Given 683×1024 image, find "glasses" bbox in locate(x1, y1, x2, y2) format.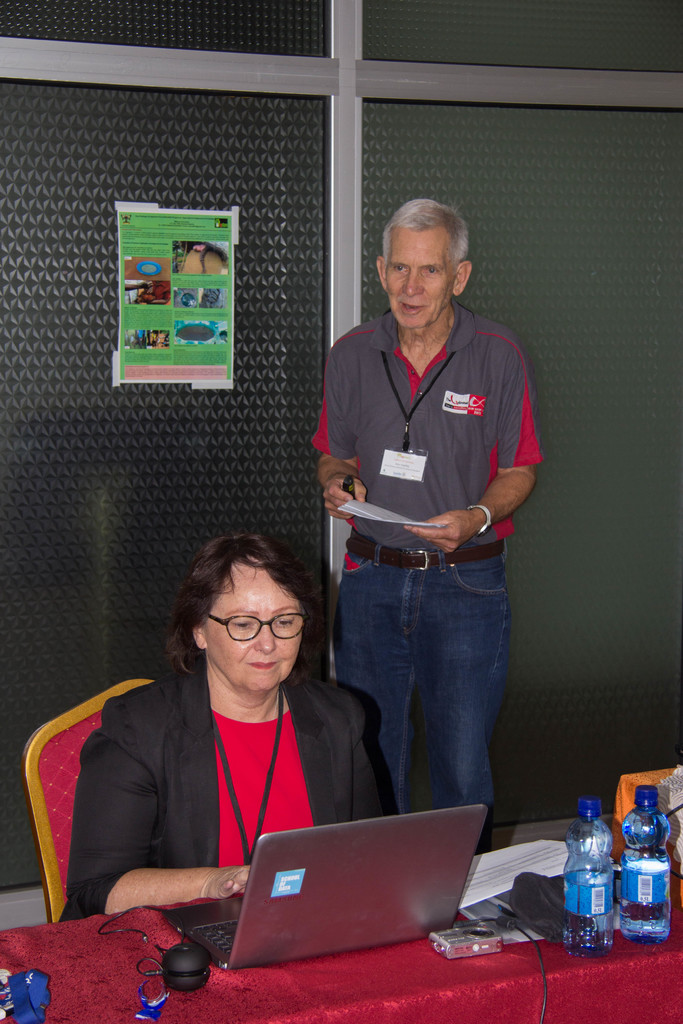
locate(204, 611, 311, 639).
